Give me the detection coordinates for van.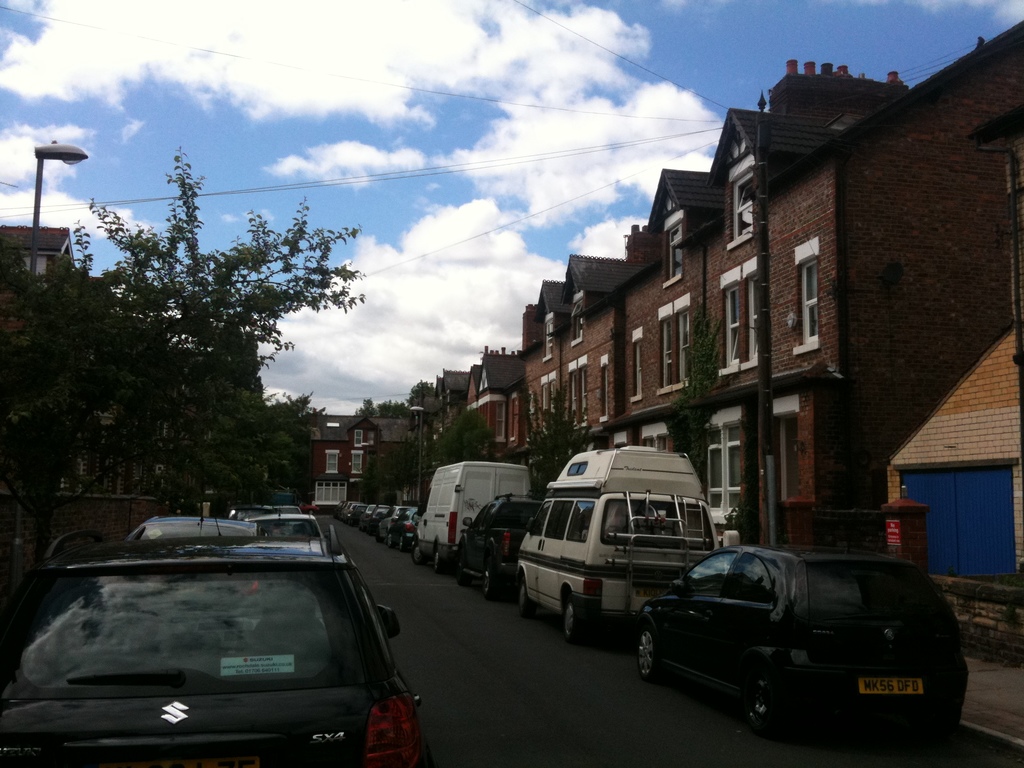
[513,443,723,648].
